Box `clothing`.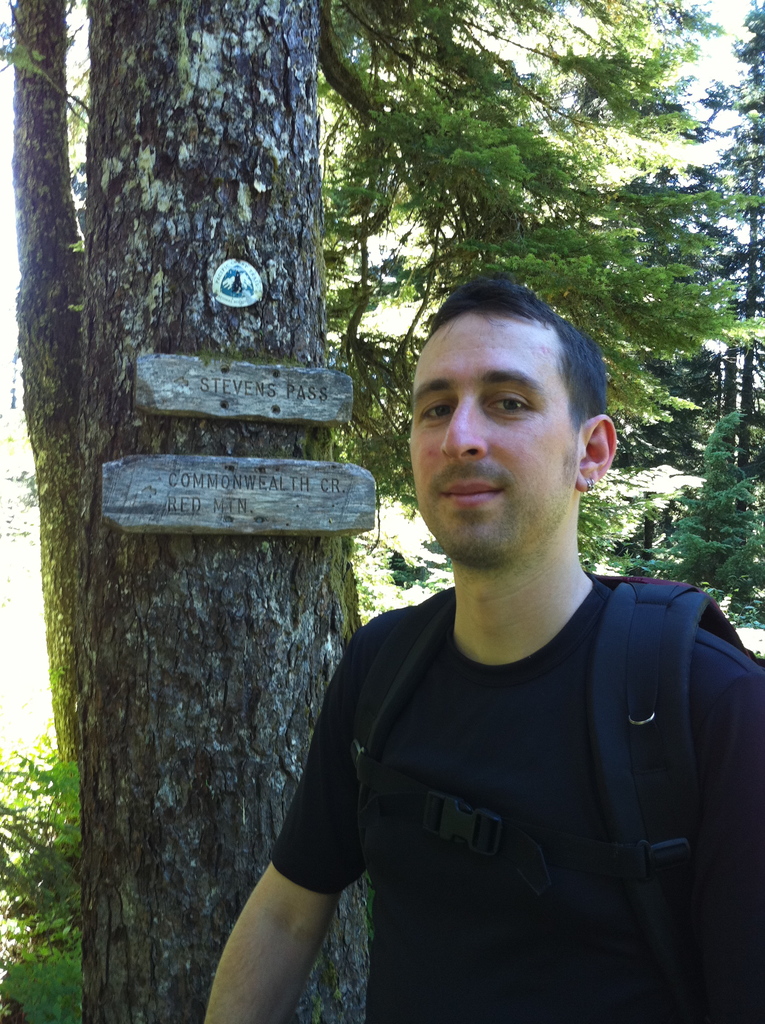
(264,566,764,1023).
